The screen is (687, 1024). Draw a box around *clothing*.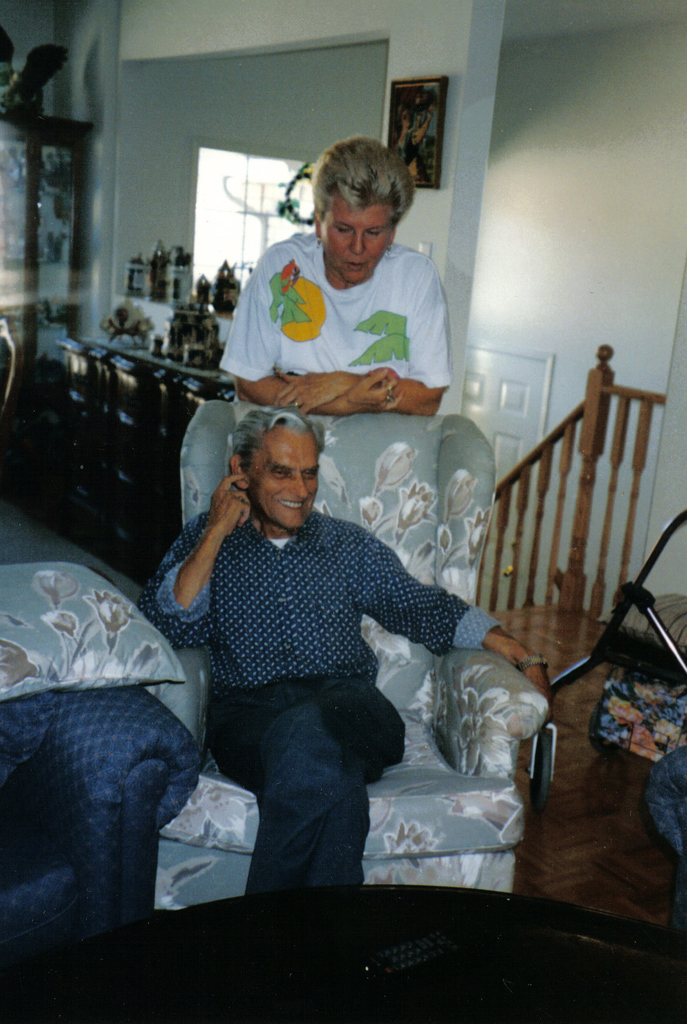
region(211, 227, 455, 395).
